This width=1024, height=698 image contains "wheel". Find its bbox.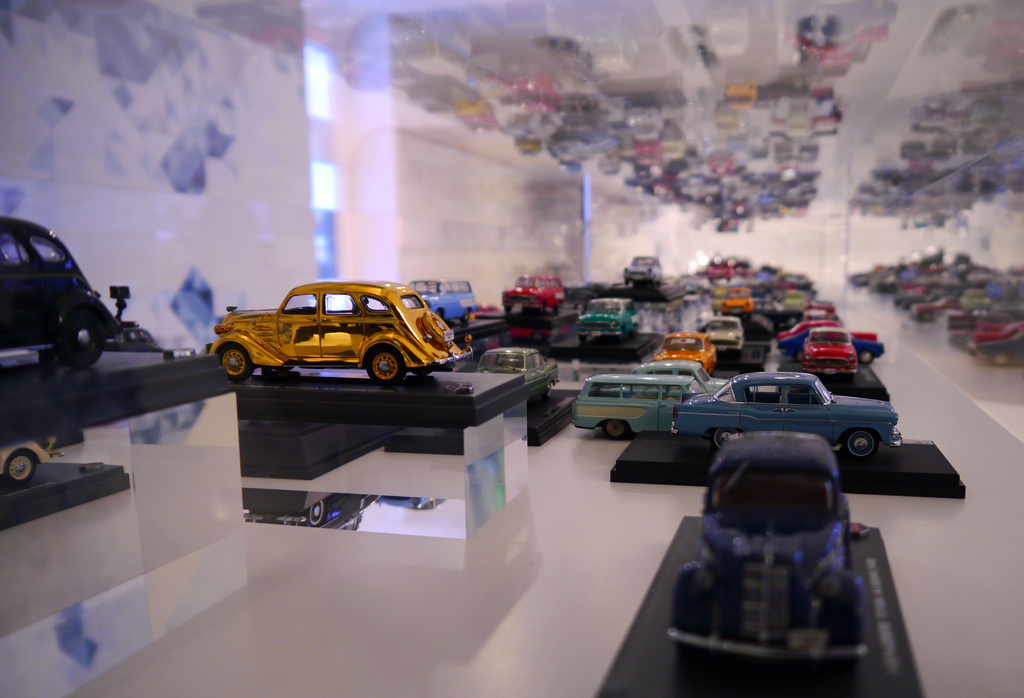
992/353/1009/366.
